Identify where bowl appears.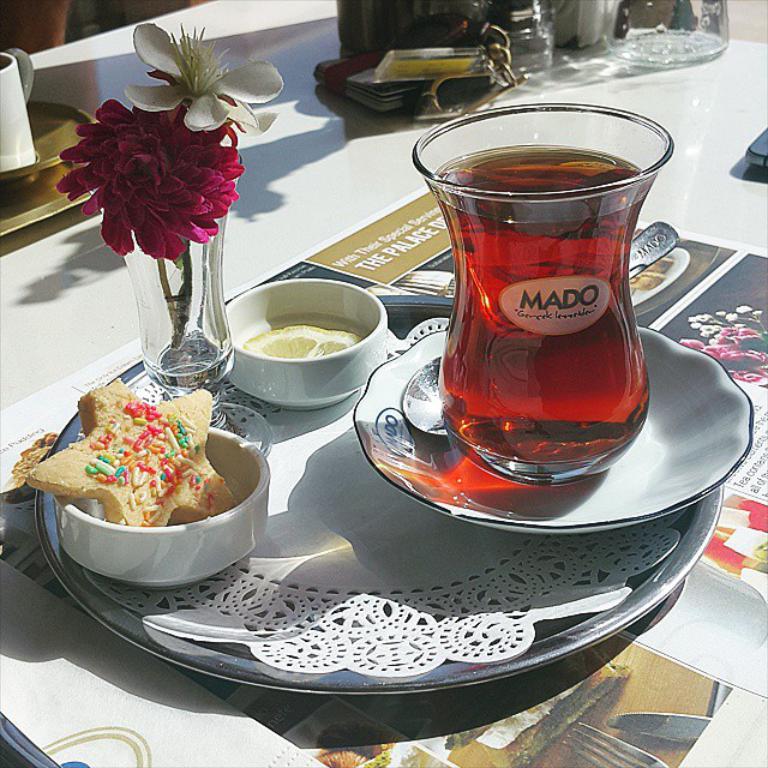
Appears at 49 422 266 589.
